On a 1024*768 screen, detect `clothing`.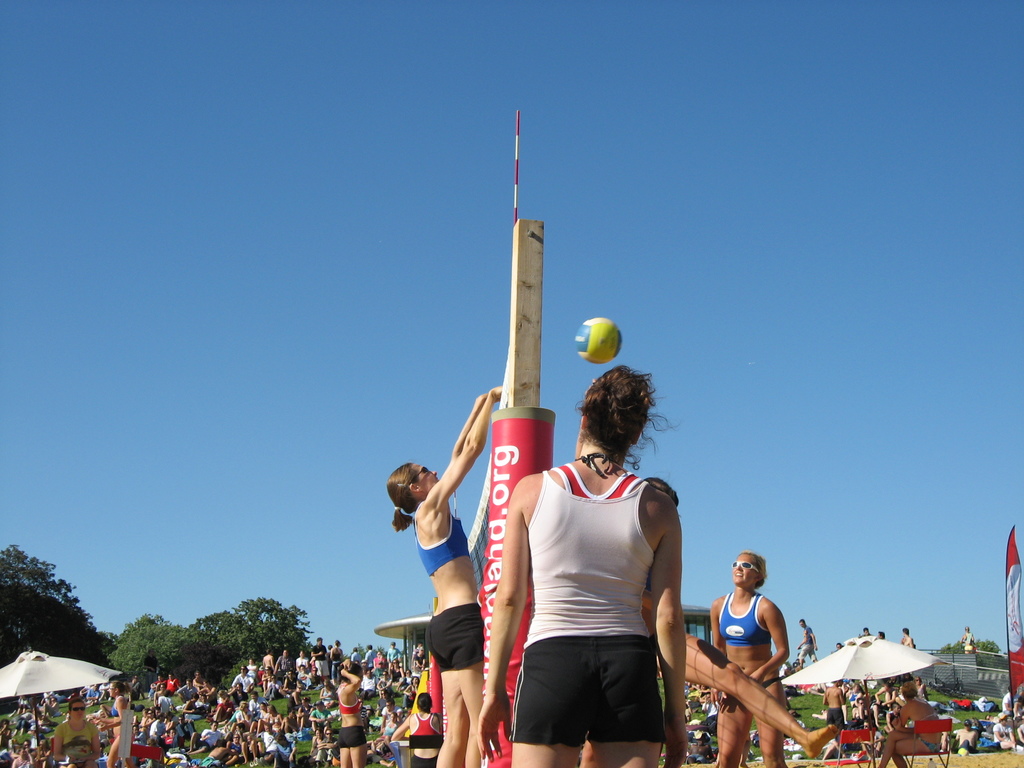
<box>111,694,123,716</box>.
